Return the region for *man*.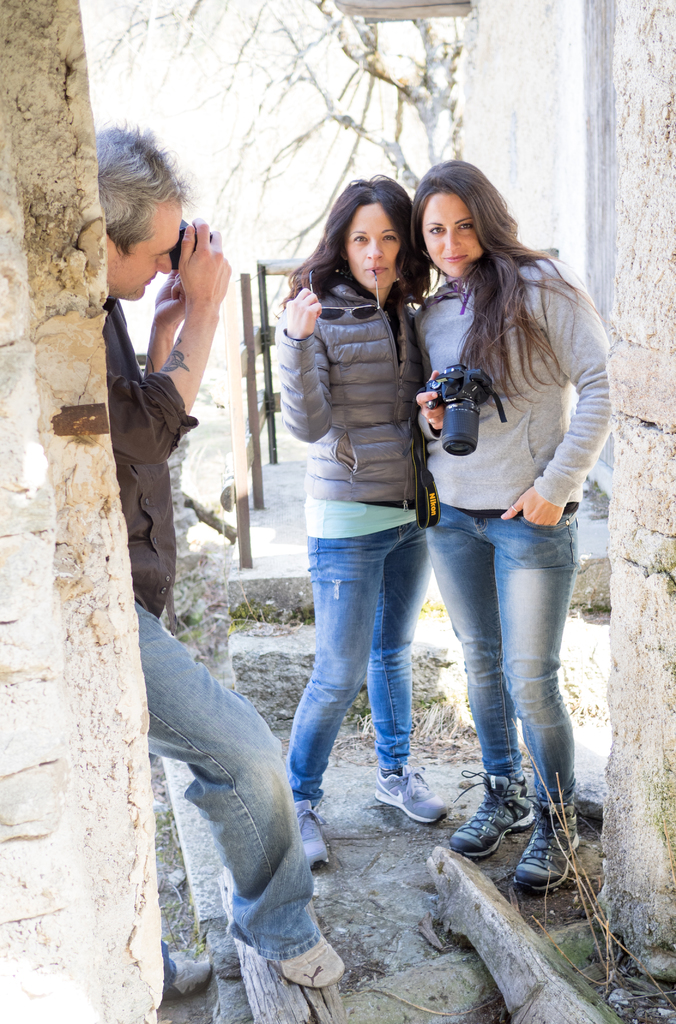
box(83, 107, 353, 1014).
